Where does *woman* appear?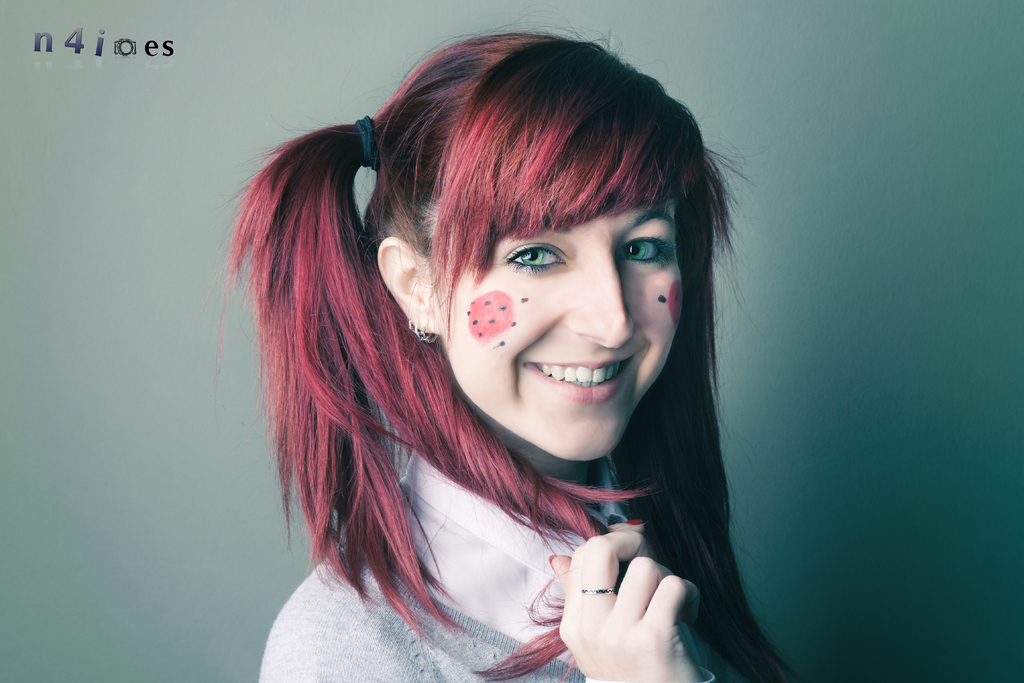
Appears at 196:1:804:682.
